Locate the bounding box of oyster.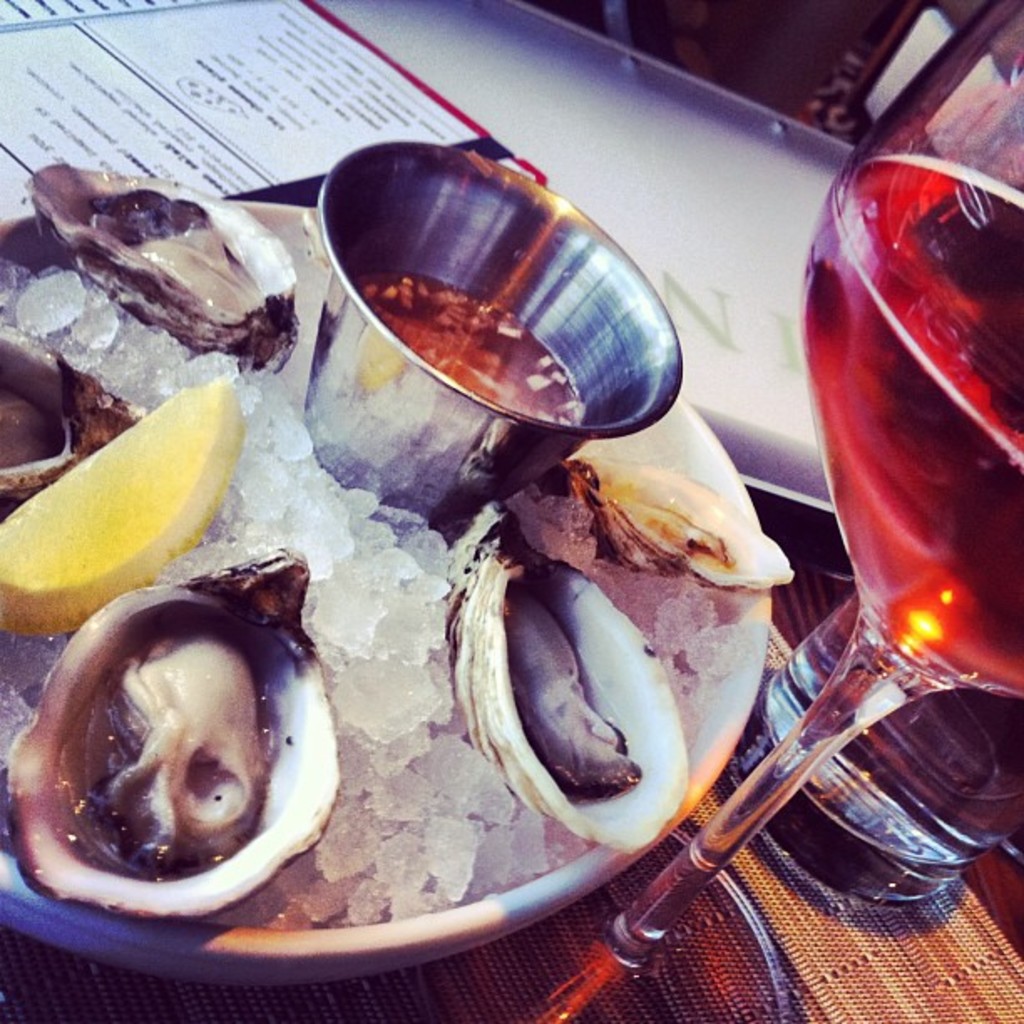
Bounding box: select_region(554, 458, 800, 584).
